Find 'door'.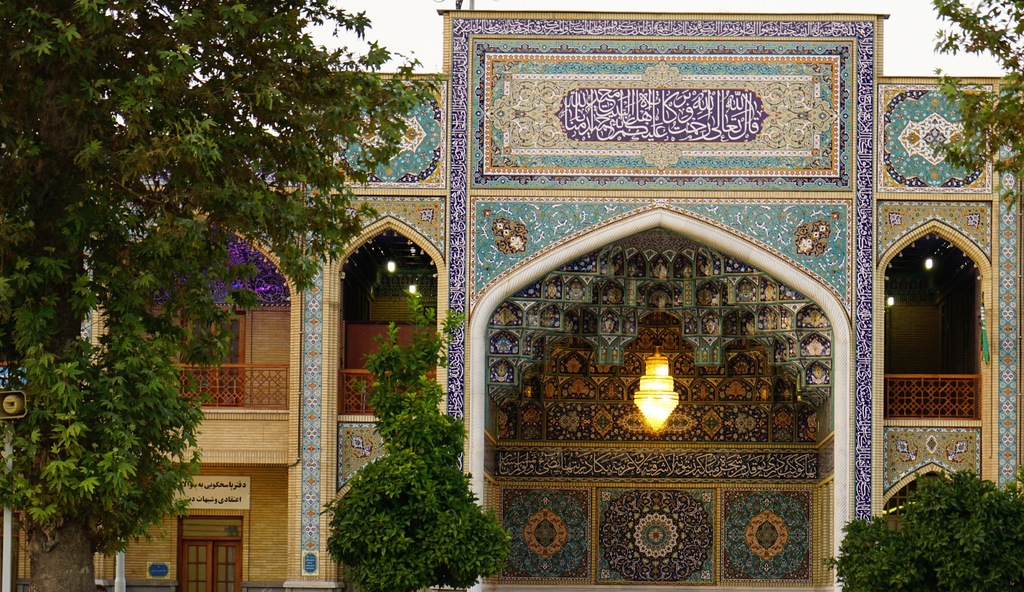
BBox(184, 314, 244, 409).
